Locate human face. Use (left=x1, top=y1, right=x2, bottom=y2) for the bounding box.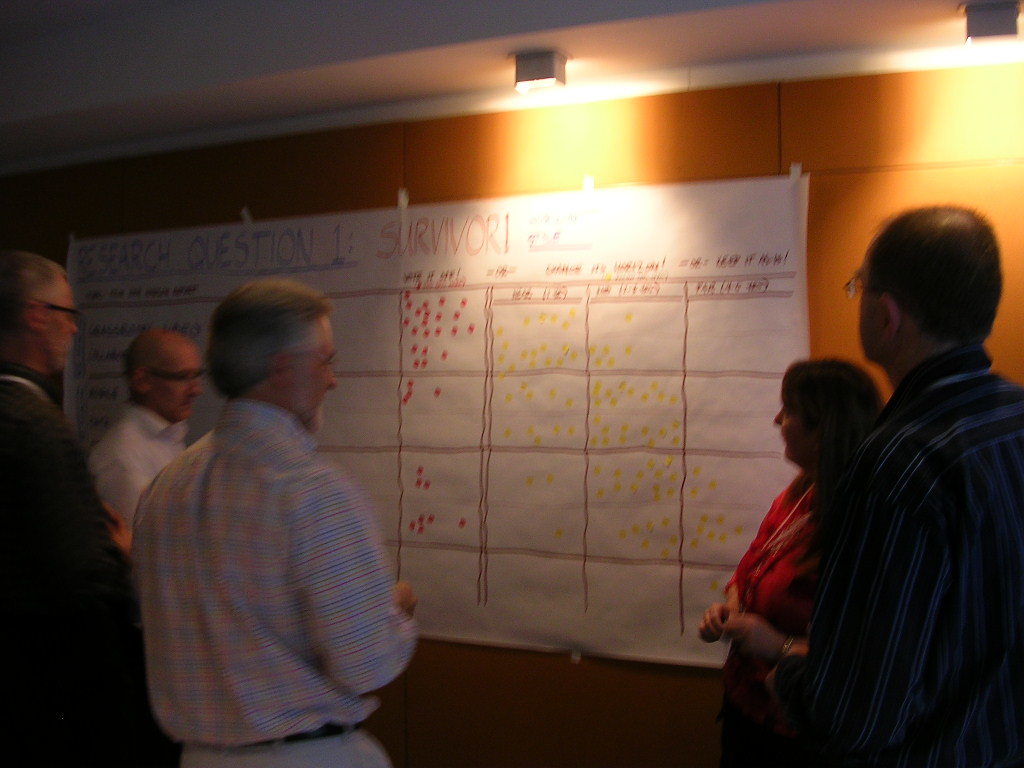
(left=154, top=350, right=197, bottom=418).
